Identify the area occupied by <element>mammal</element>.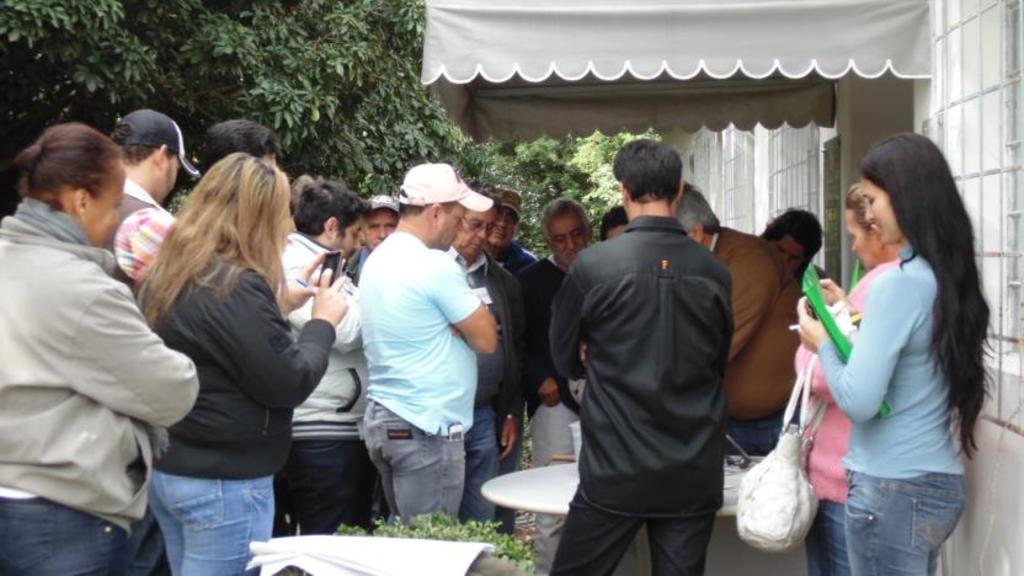
Area: [x1=550, y1=134, x2=727, y2=575].
